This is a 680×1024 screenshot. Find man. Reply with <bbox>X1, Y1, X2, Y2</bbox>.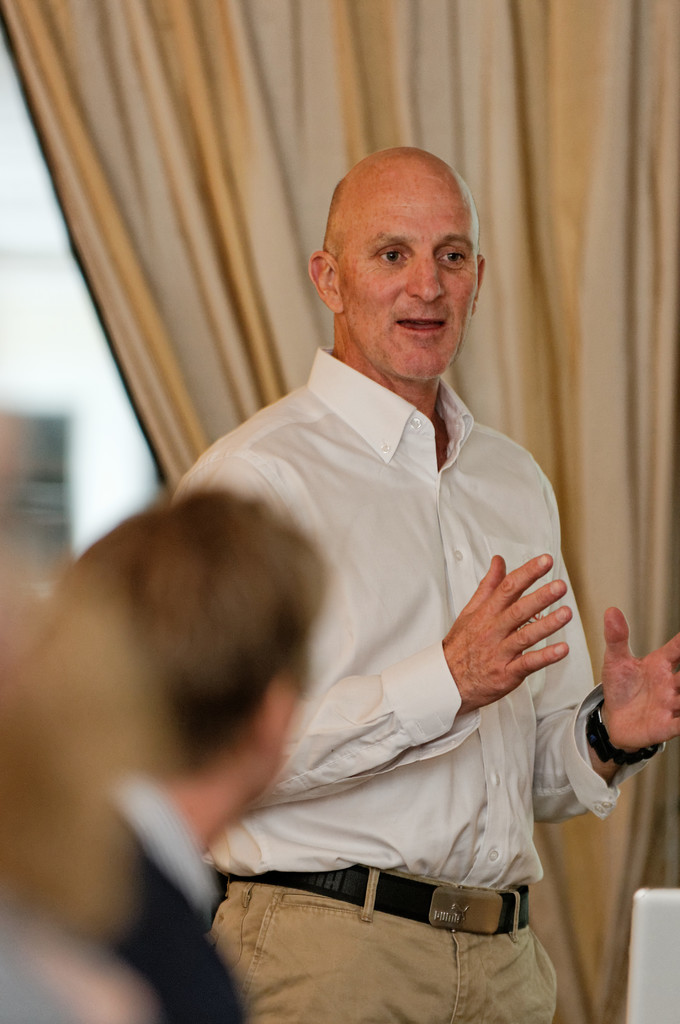
<bbox>51, 481, 337, 1023</bbox>.
